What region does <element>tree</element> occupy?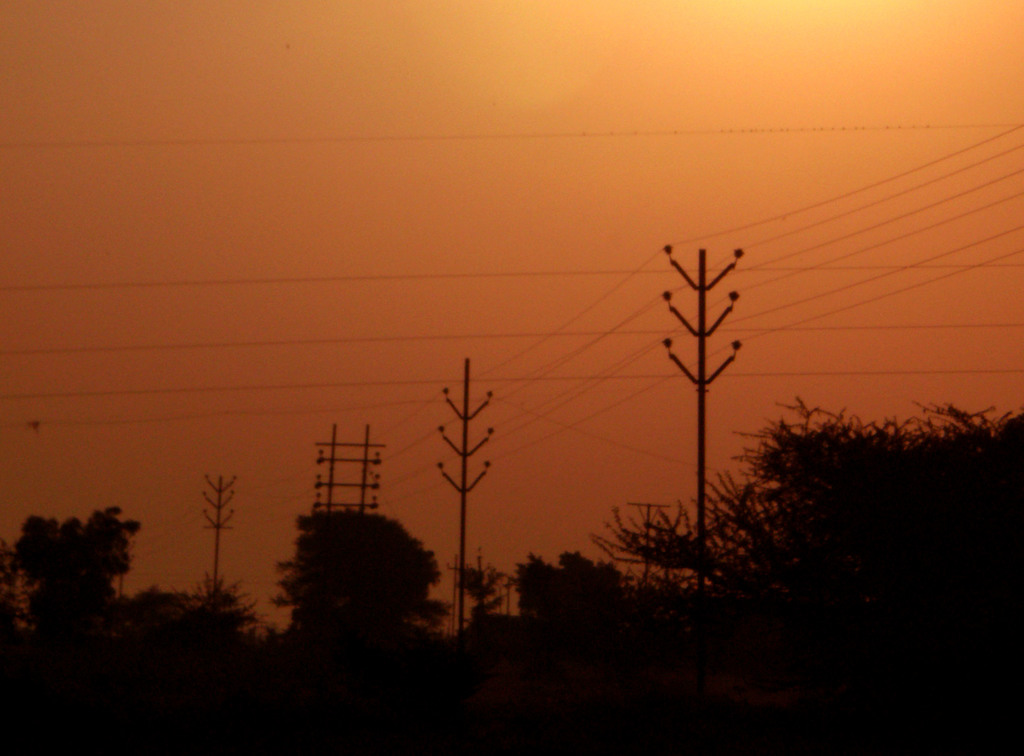
x1=494 y1=535 x2=648 y2=755.
